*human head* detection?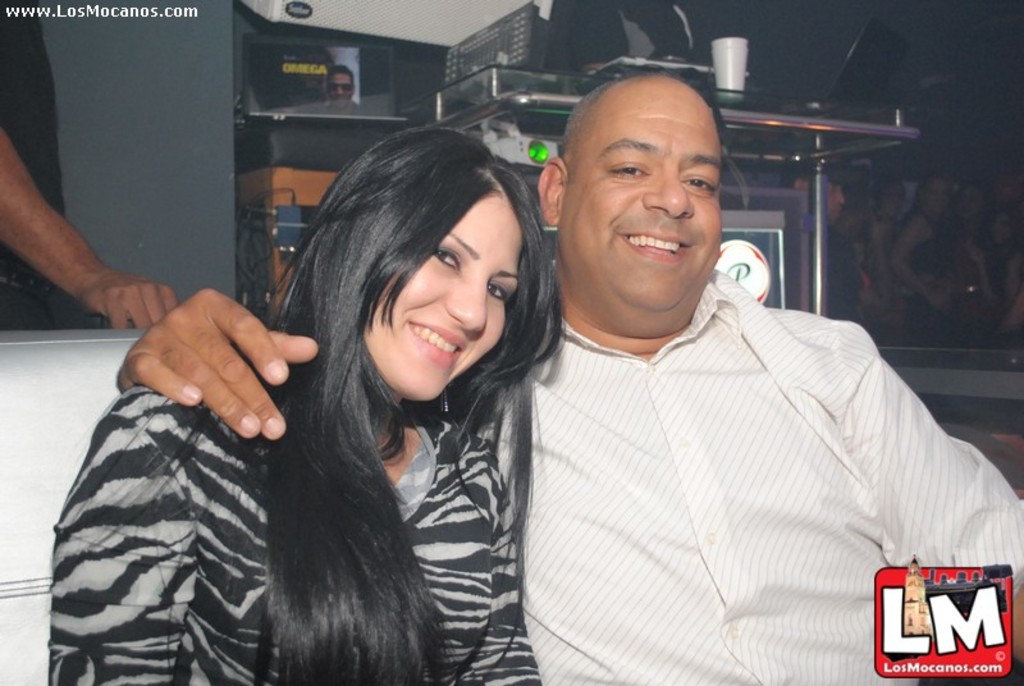
(920,178,951,211)
